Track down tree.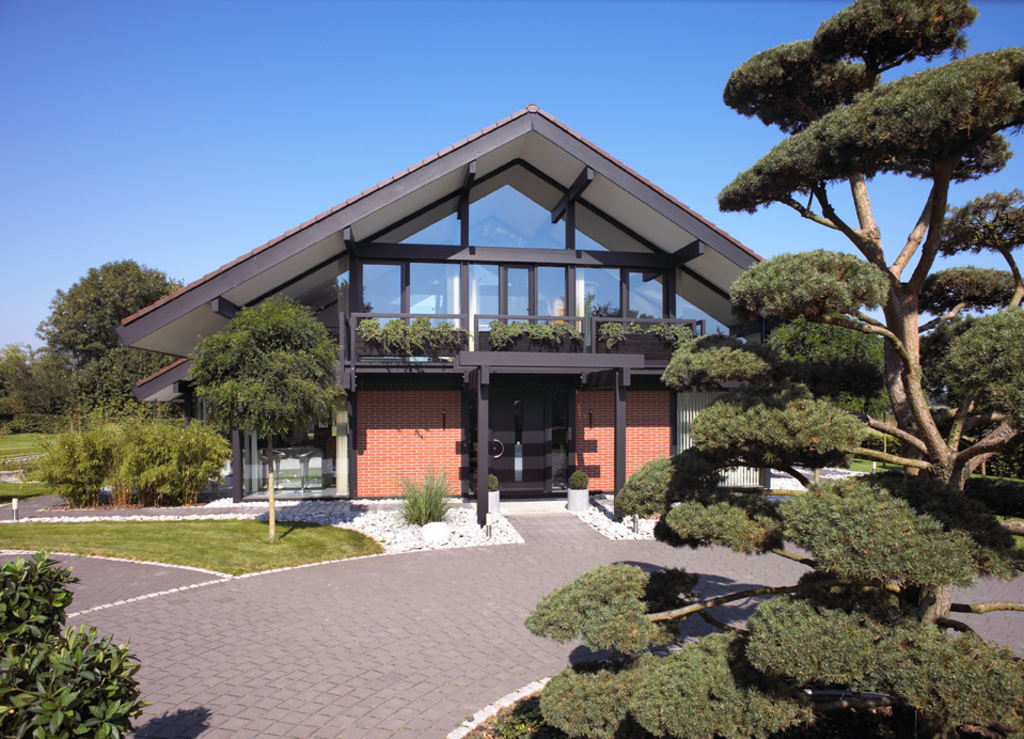
Tracked to <region>25, 254, 188, 377</region>.
